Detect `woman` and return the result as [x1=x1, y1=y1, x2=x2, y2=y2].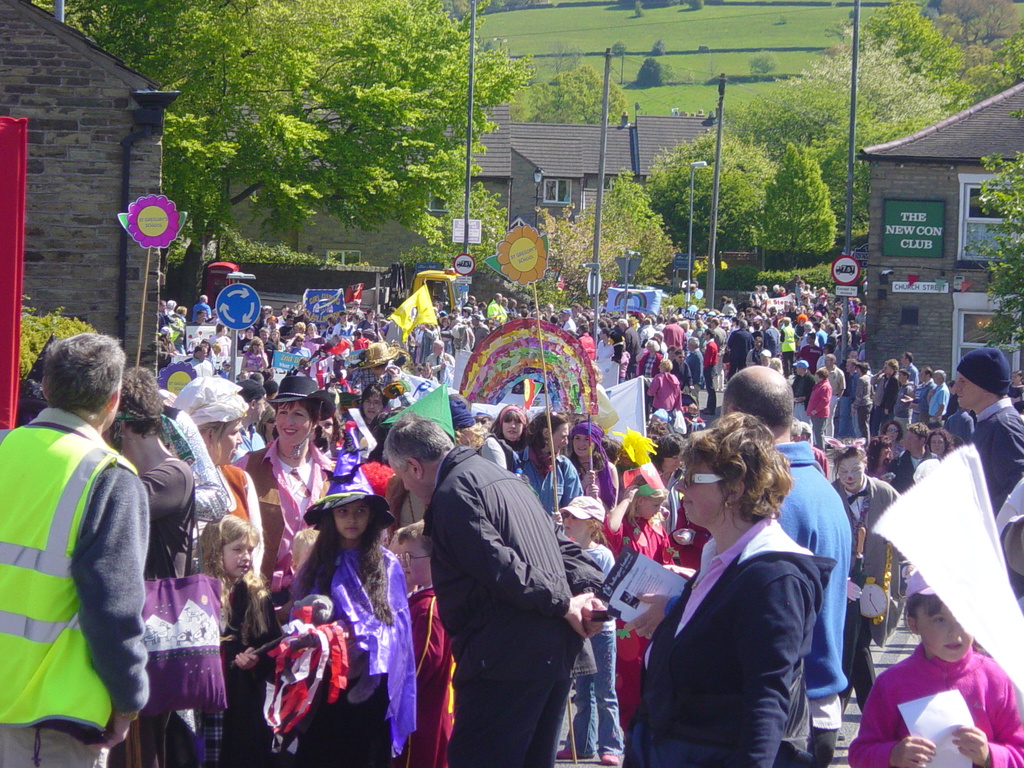
[x1=238, y1=325, x2=255, y2=356].
